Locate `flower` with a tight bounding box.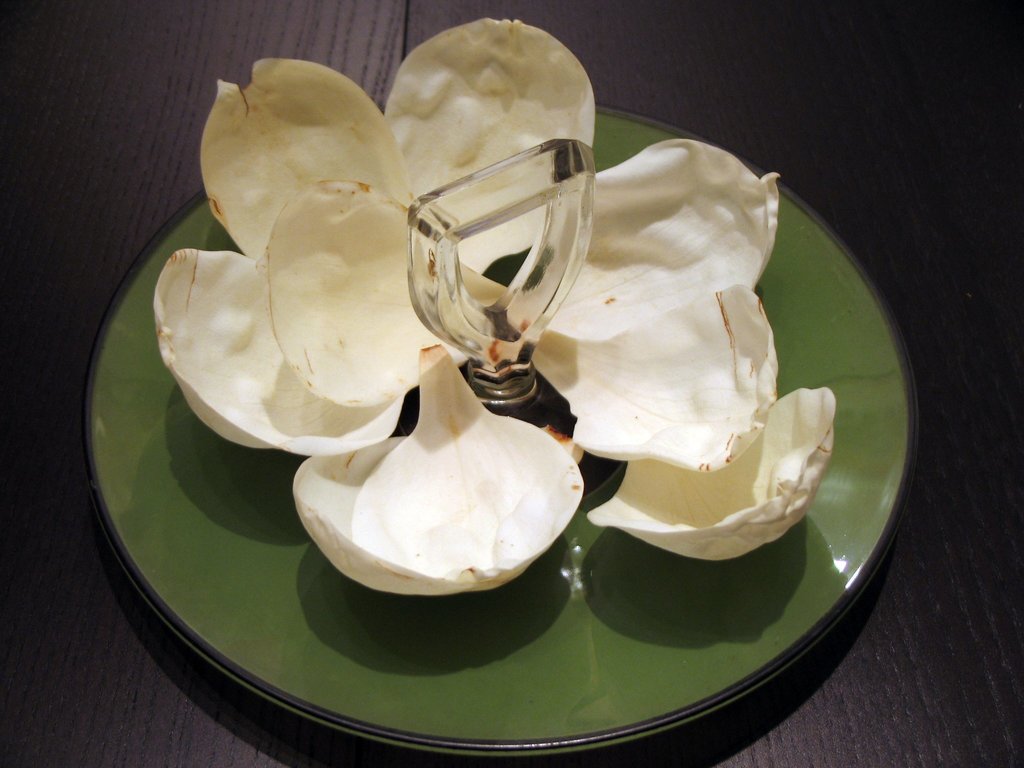
x1=141, y1=21, x2=845, y2=637.
